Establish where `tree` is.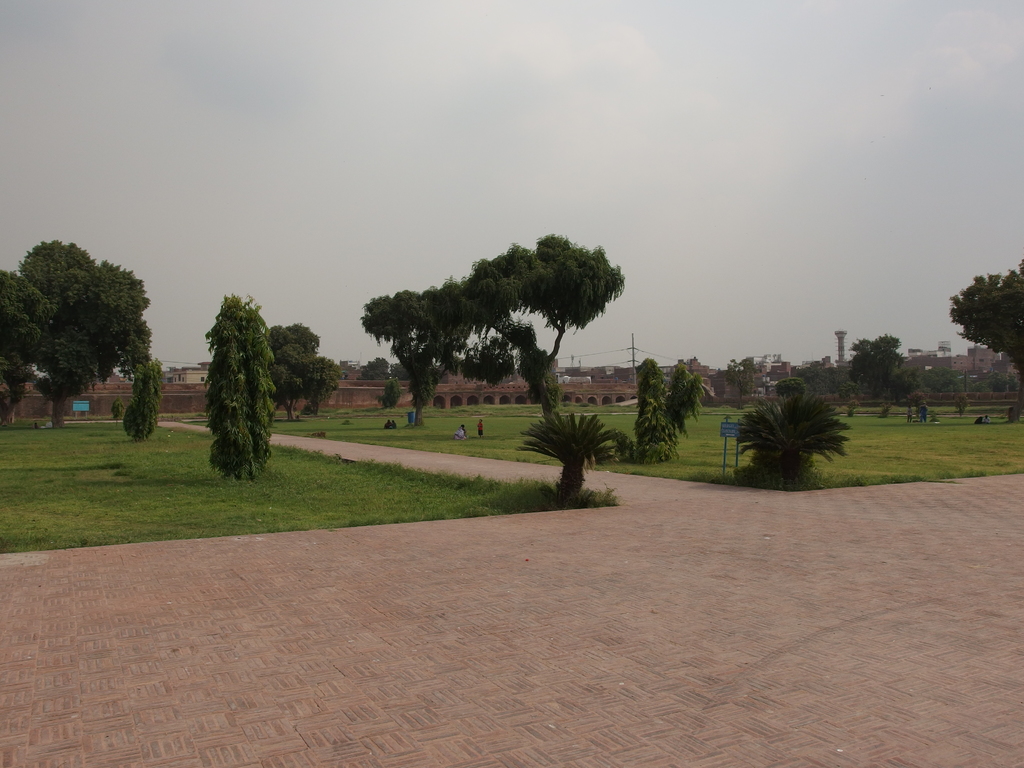
Established at 950 257 1023 408.
